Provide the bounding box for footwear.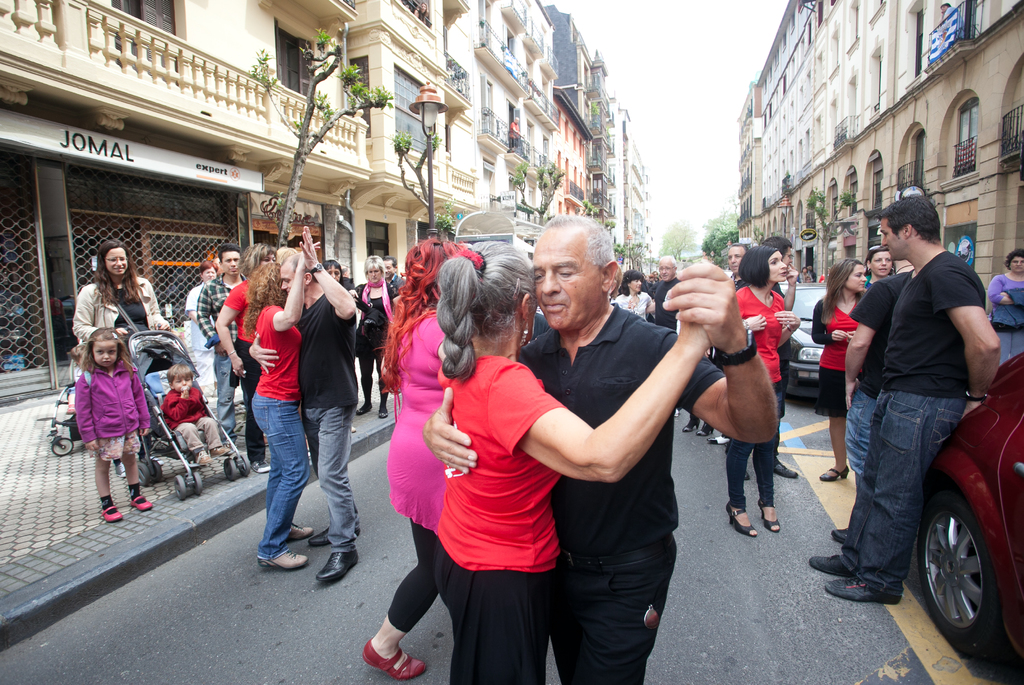
[left=673, top=407, right=685, bottom=419].
